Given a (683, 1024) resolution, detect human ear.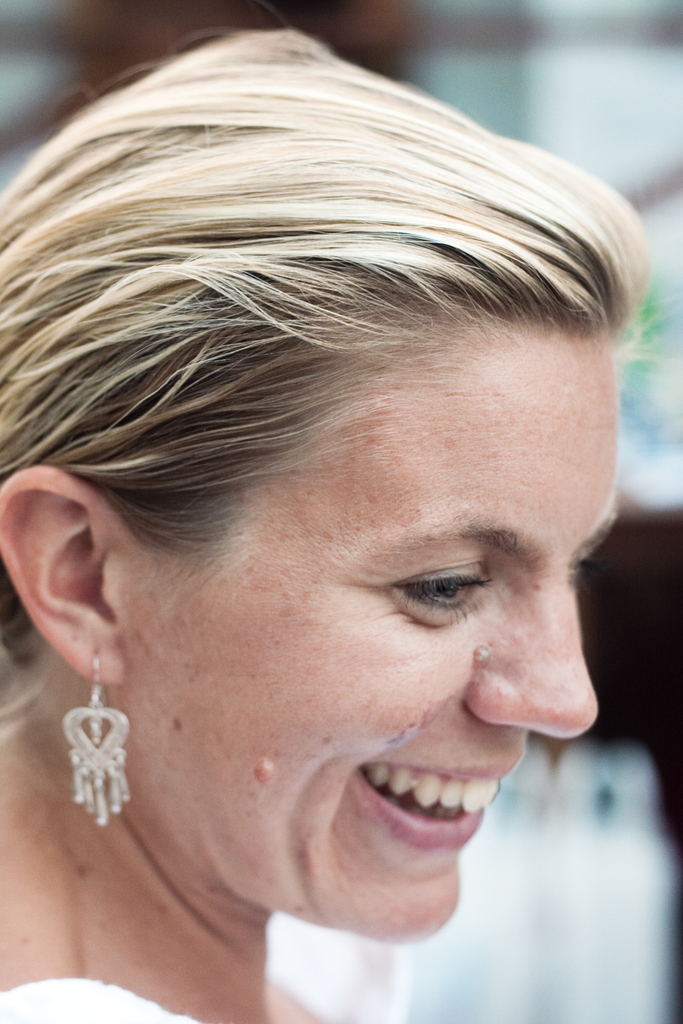
0/461/124/690.
